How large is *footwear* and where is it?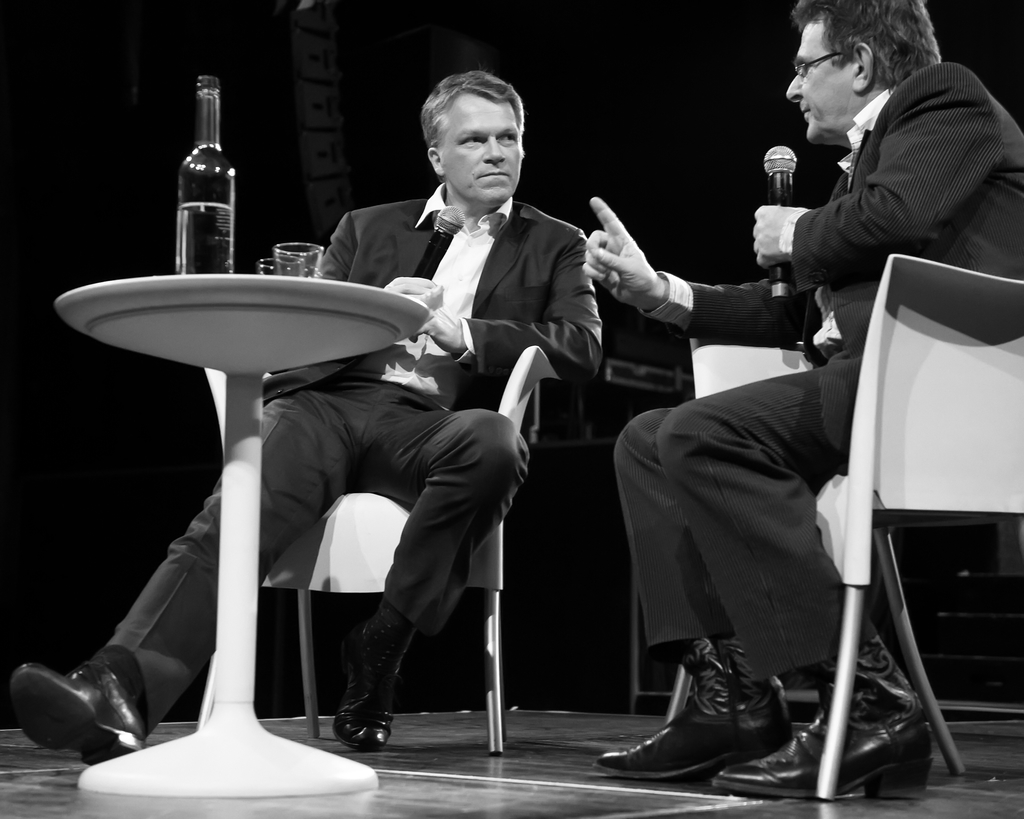
Bounding box: bbox(6, 654, 145, 767).
